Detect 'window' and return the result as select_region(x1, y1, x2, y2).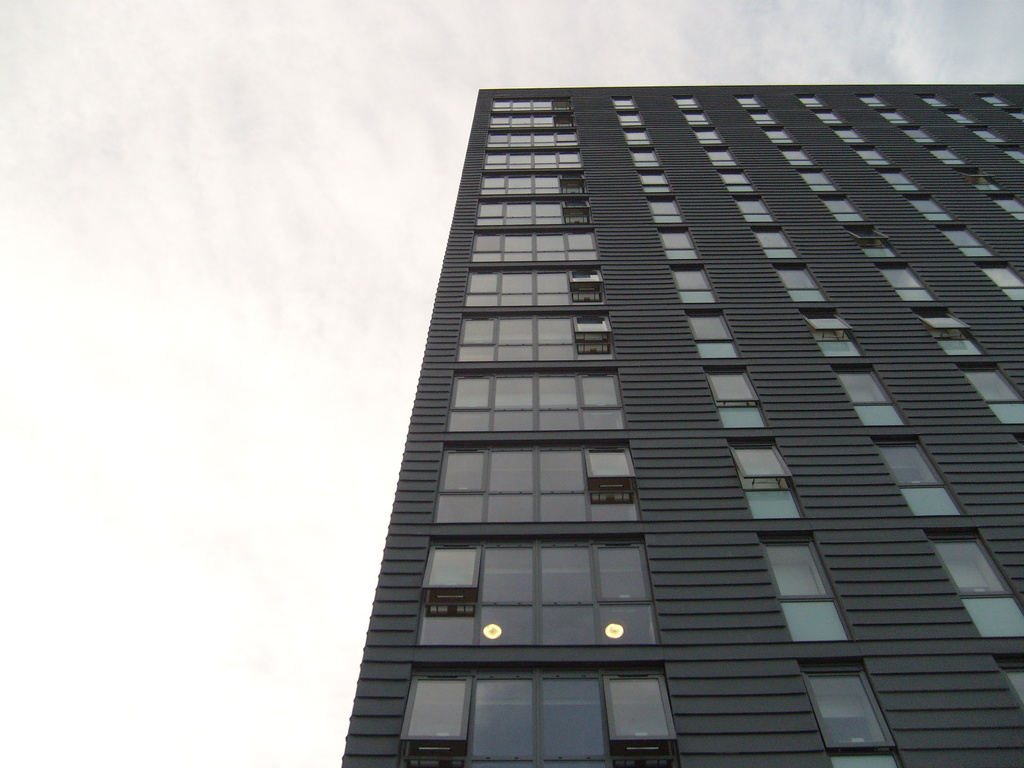
select_region(572, 315, 611, 345).
